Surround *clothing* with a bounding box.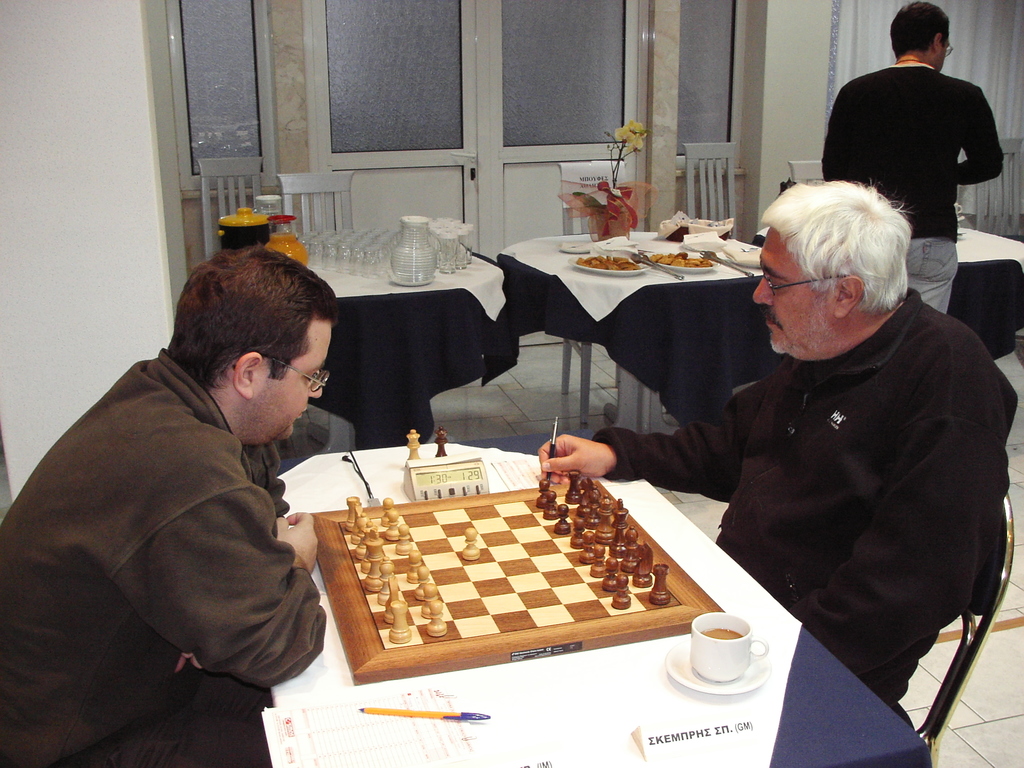
(x1=834, y1=20, x2=1006, y2=244).
